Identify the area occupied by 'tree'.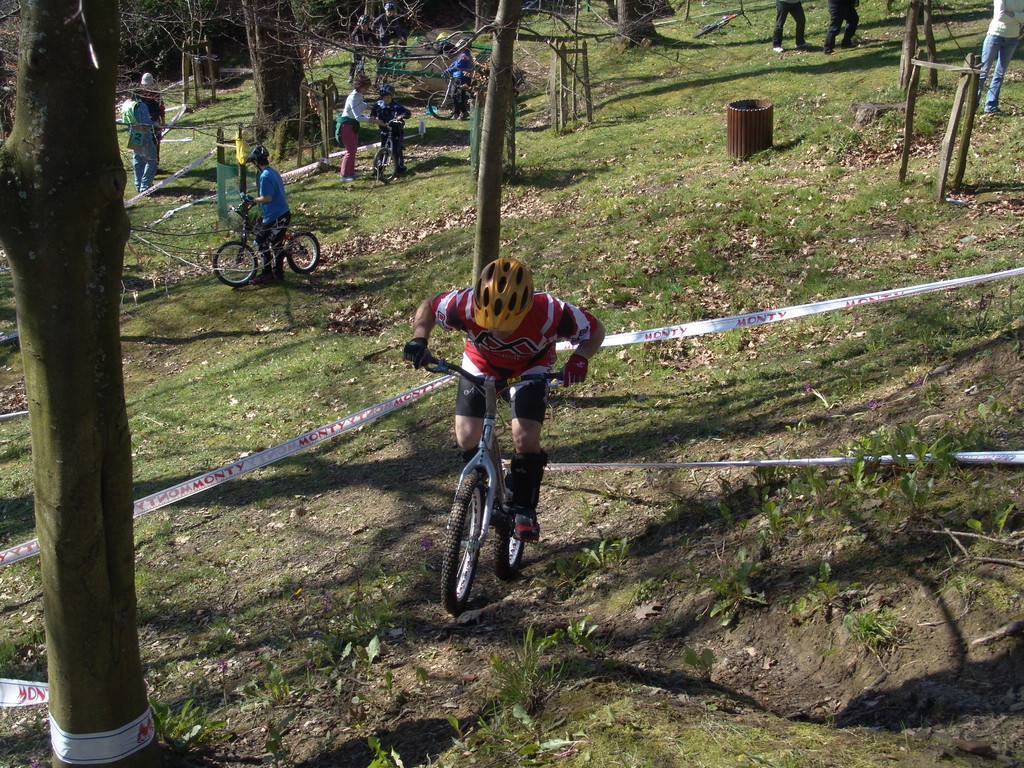
Area: locate(239, 0, 325, 145).
